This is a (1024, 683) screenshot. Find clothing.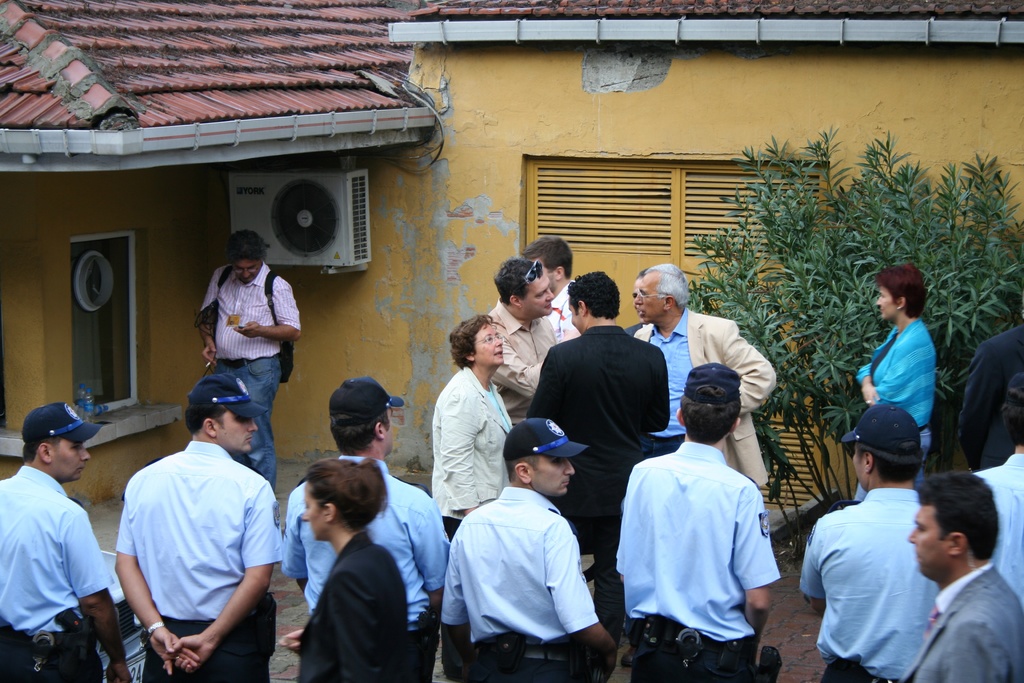
Bounding box: left=623, top=431, right=793, bottom=671.
